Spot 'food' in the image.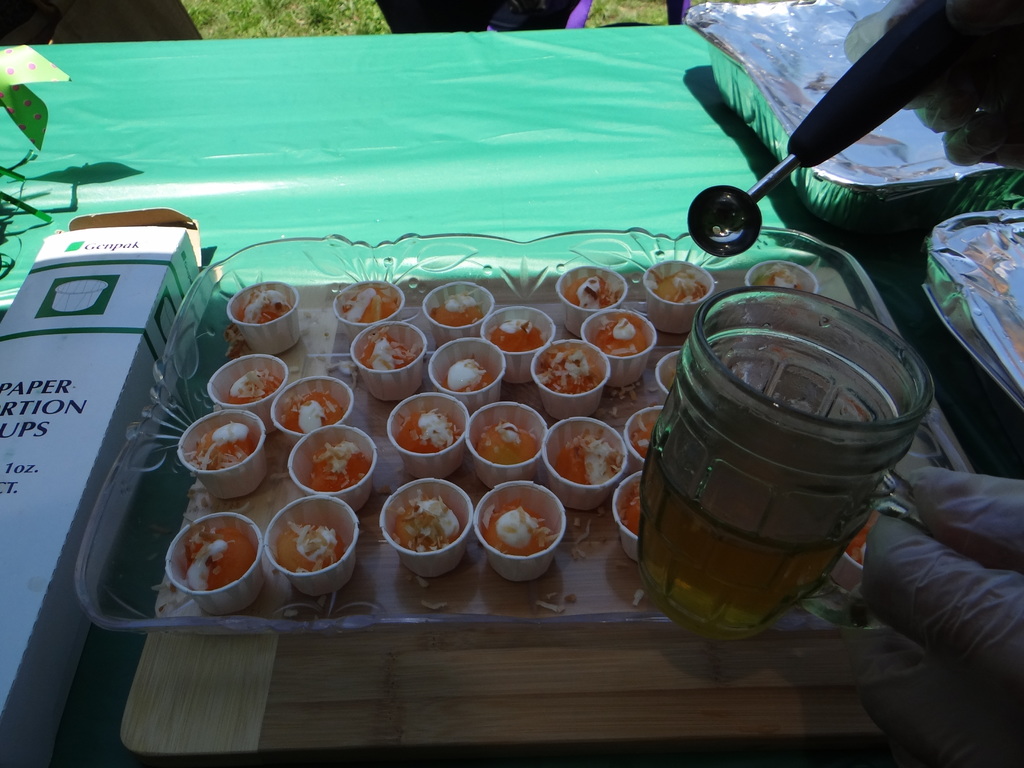
'food' found at [190,418,260,472].
